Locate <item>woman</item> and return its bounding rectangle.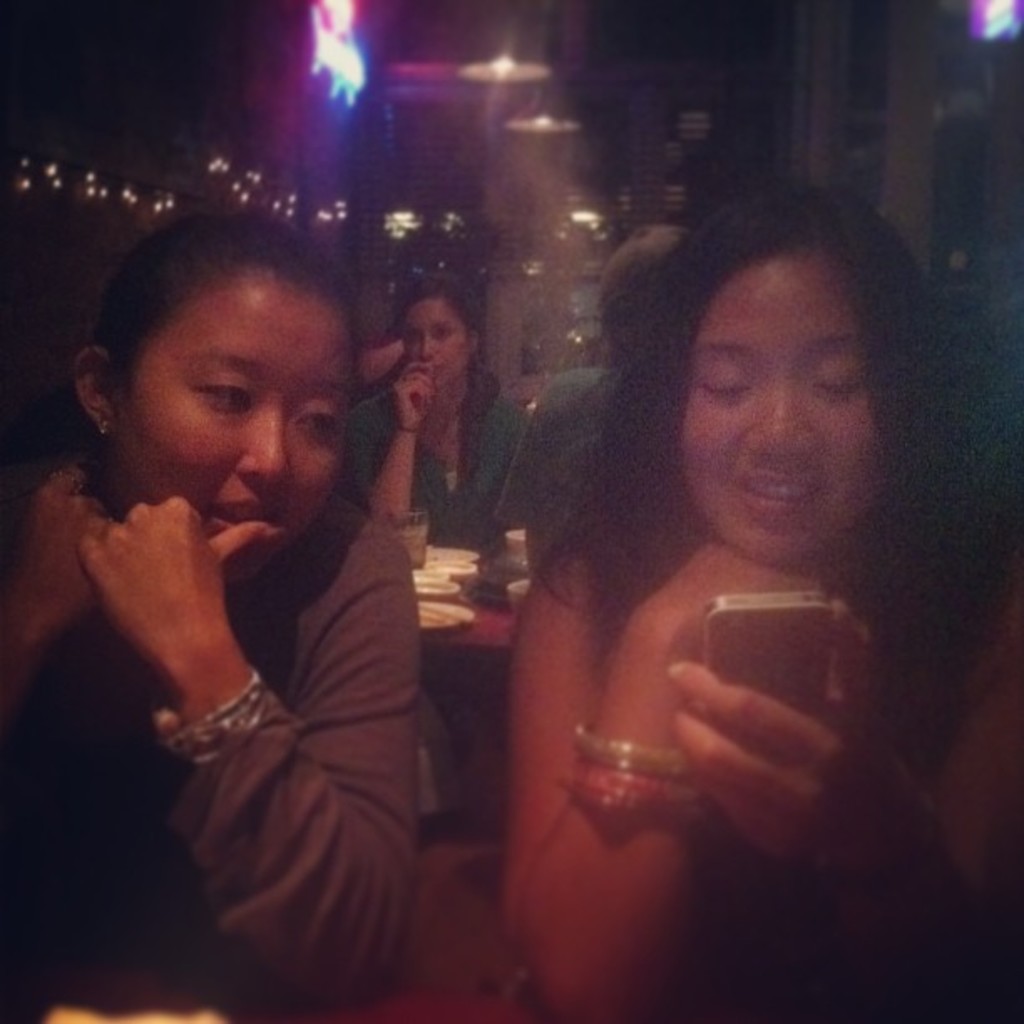
2 212 423 1022.
